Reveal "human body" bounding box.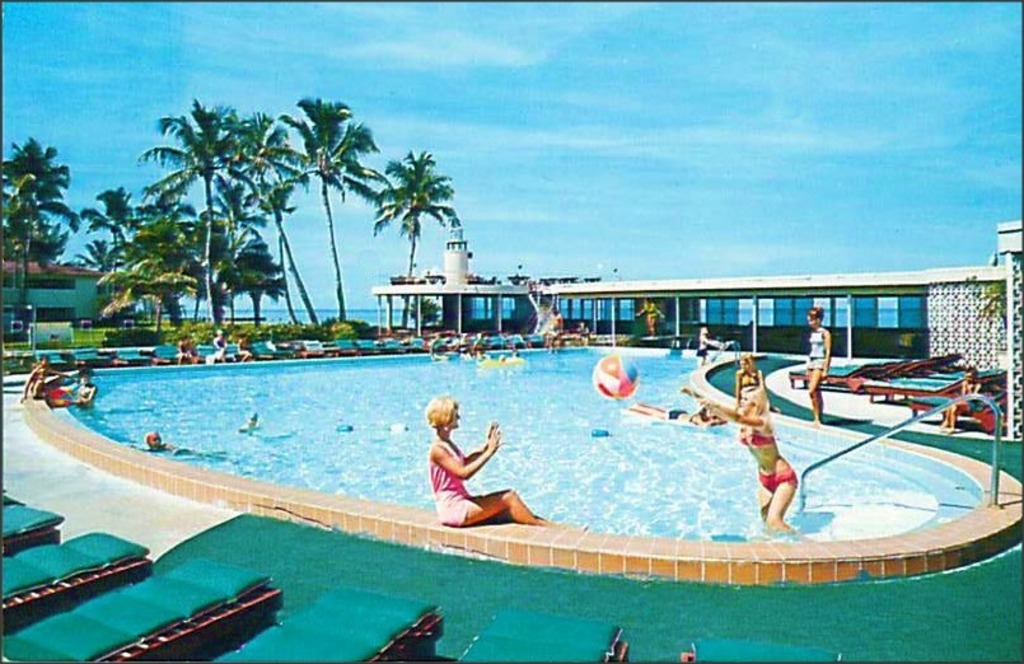
Revealed: Rect(440, 391, 581, 528).
